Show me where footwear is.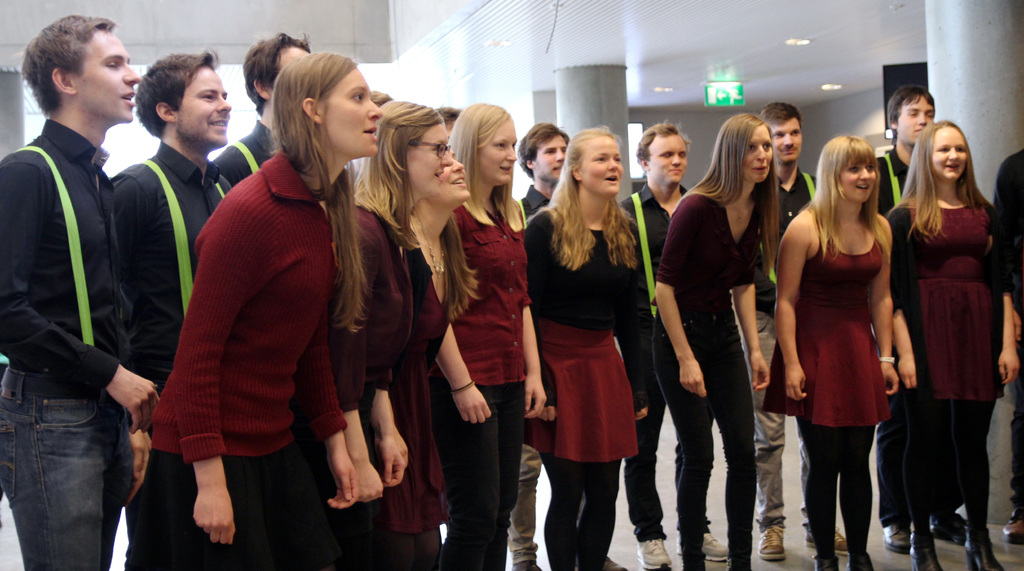
footwear is at 634:529:679:570.
